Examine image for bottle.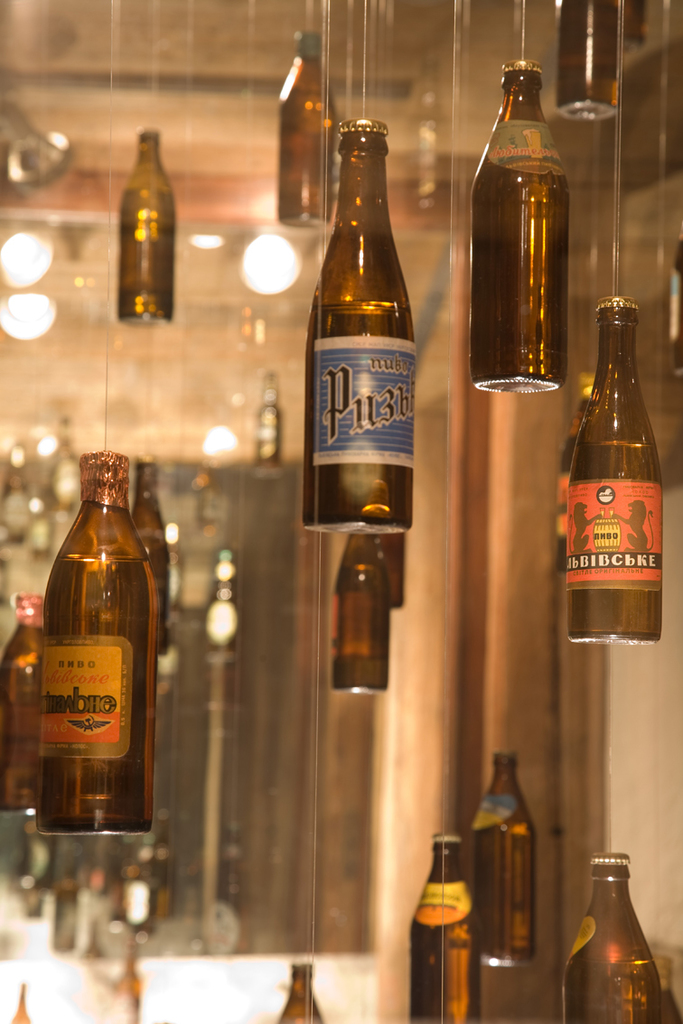
Examination result: bbox(549, 0, 625, 126).
